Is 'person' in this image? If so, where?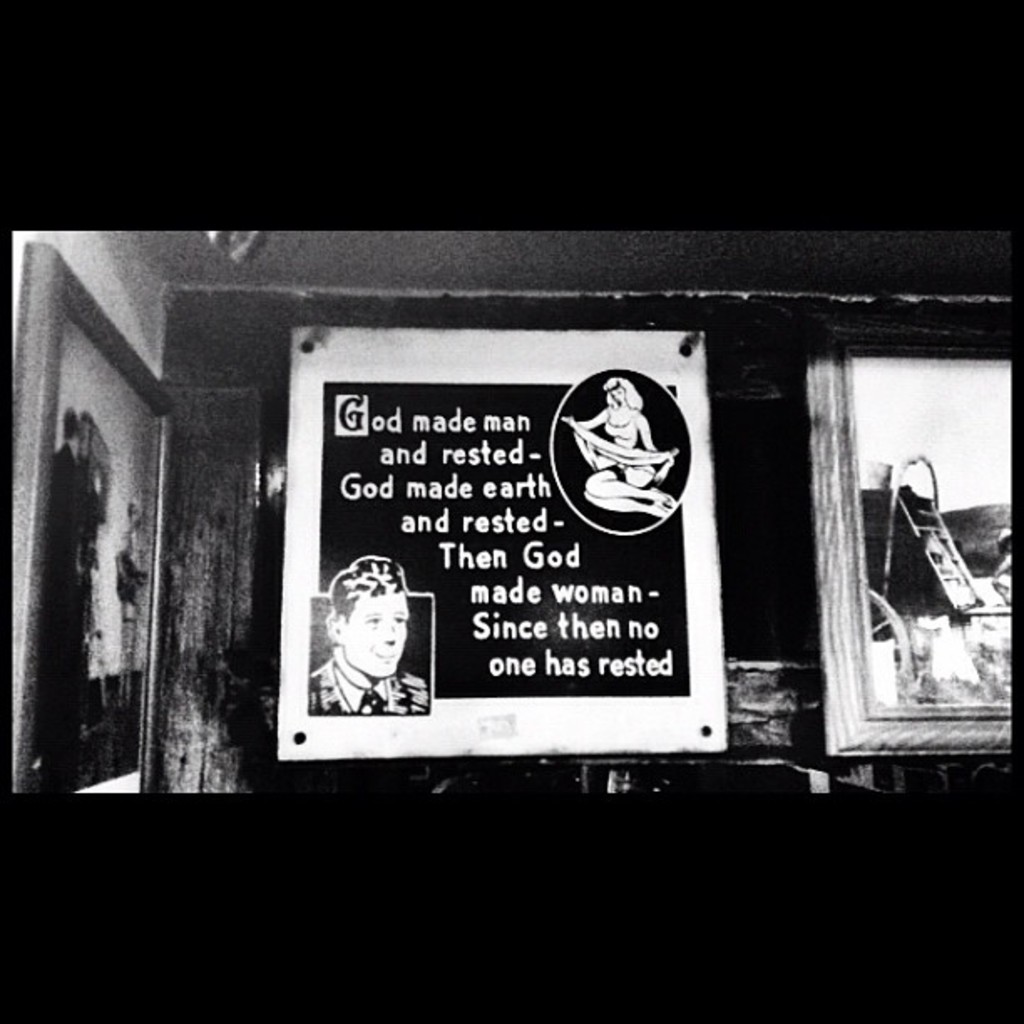
Yes, at box(308, 542, 433, 723).
